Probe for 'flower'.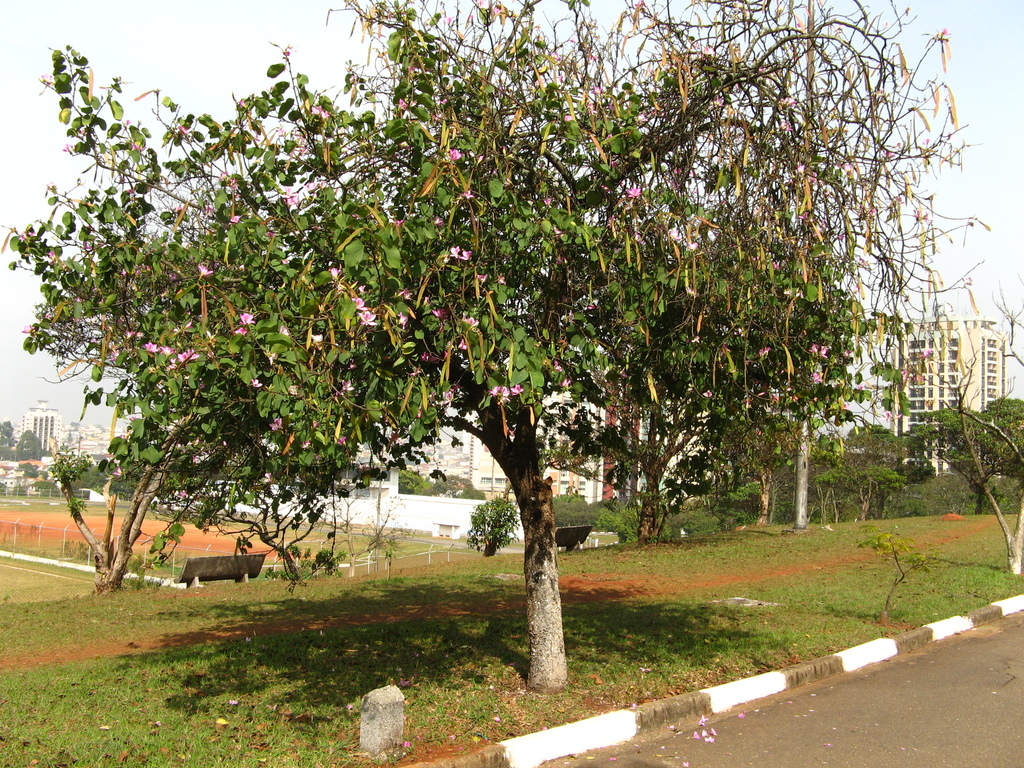
Probe result: [462, 314, 479, 330].
